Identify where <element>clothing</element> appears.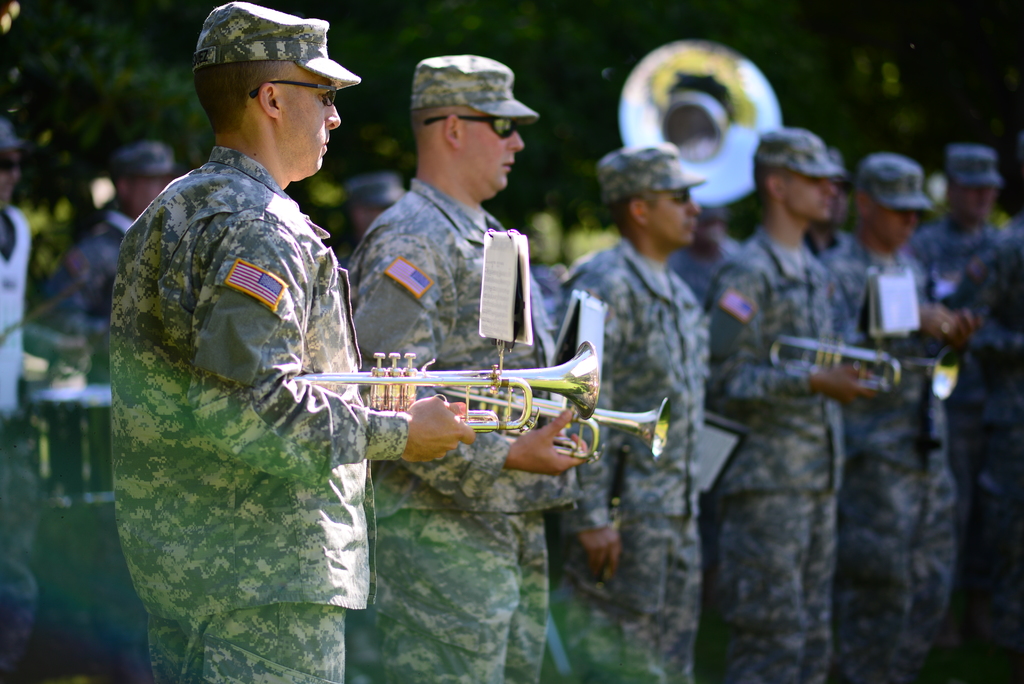
Appears at region(909, 208, 1023, 596).
